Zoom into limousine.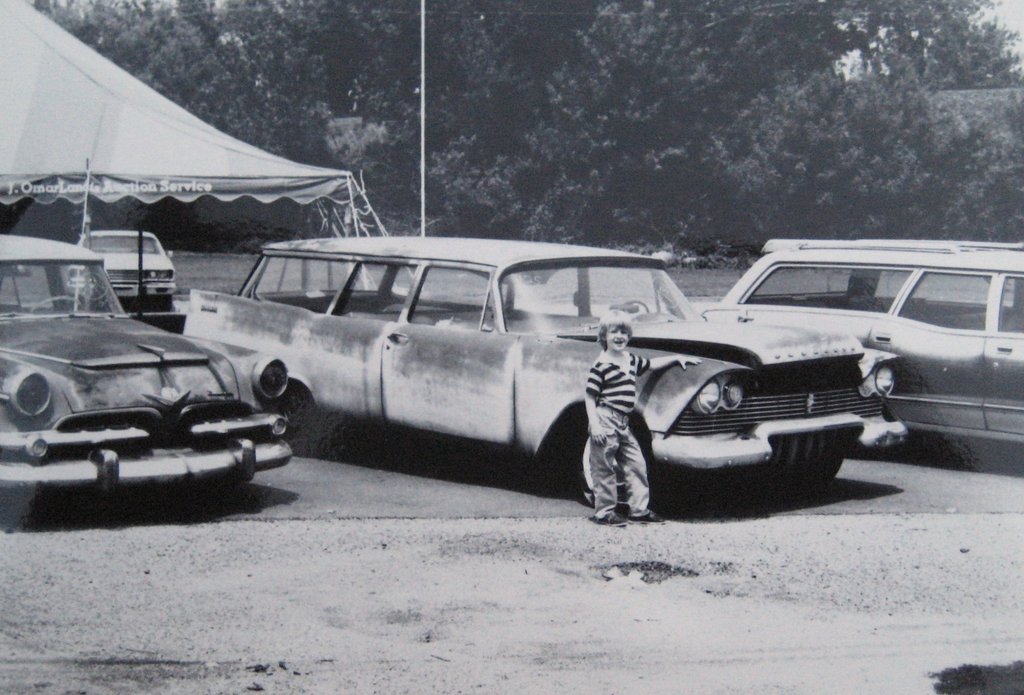
Zoom target: [105,229,907,513].
